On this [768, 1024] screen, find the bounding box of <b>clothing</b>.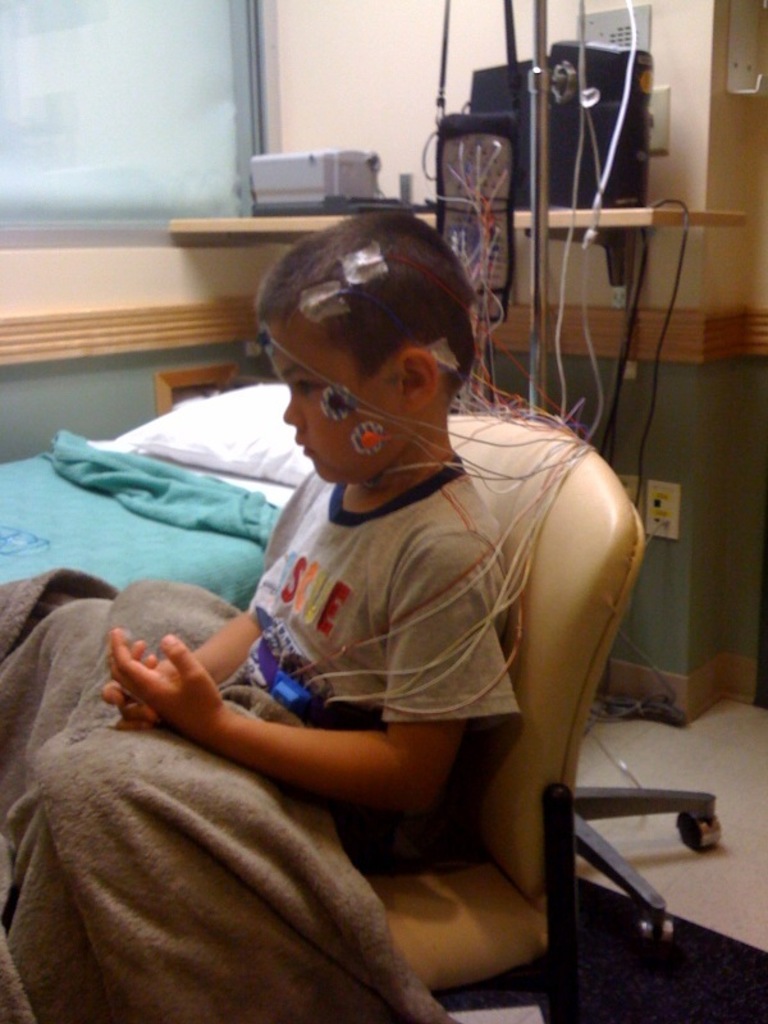
Bounding box: box(242, 456, 518, 724).
